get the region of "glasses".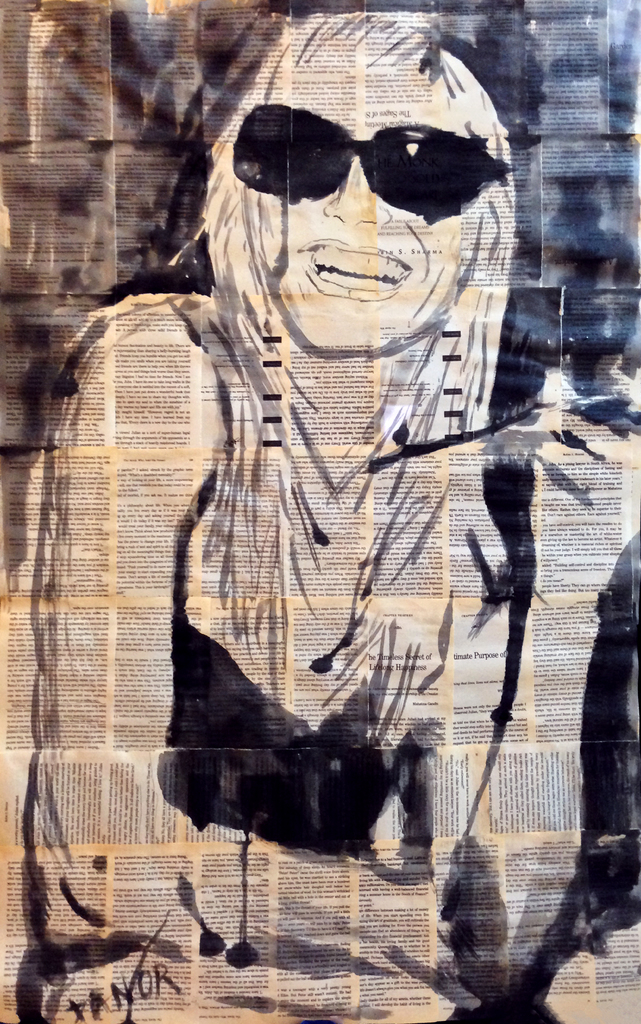
[x1=222, y1=122, x2=492, y2=211].
